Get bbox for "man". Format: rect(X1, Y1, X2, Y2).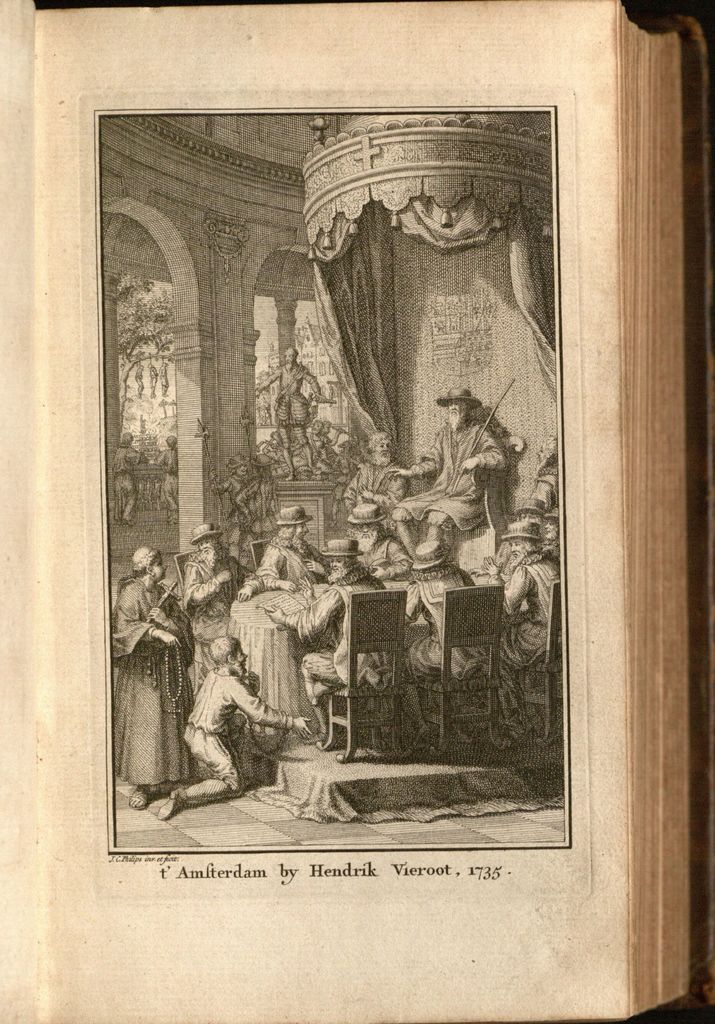
rect(388, 380, 518, 643).
